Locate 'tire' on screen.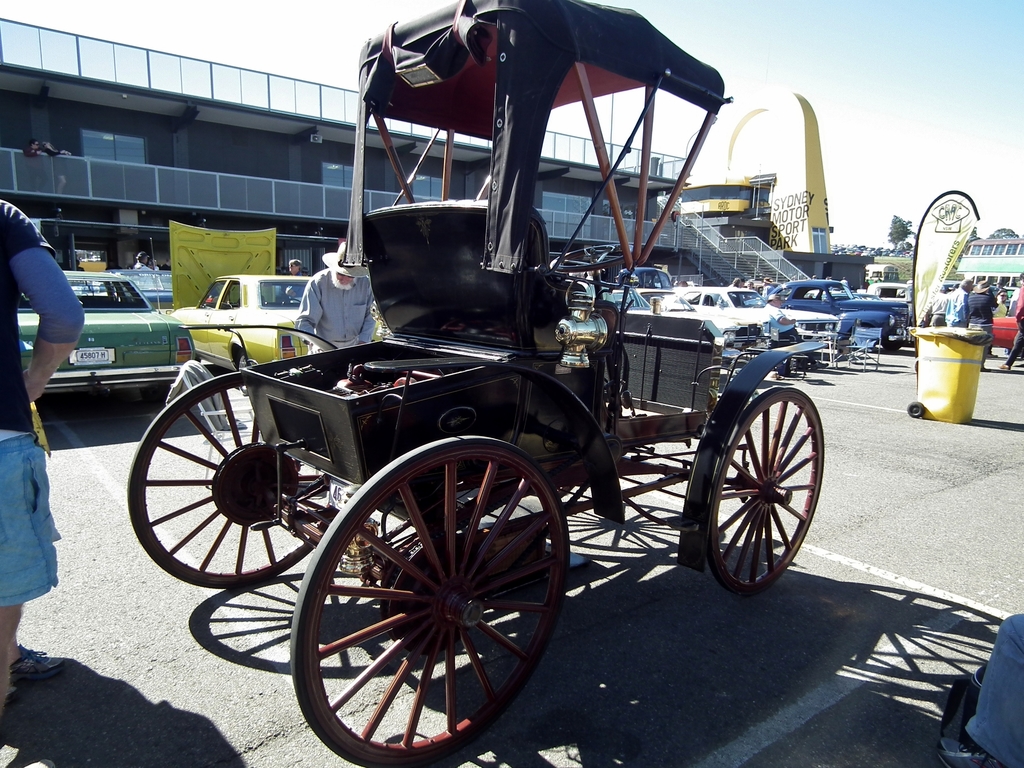
On screen at <region>885, 340, 904, 352</region>.
